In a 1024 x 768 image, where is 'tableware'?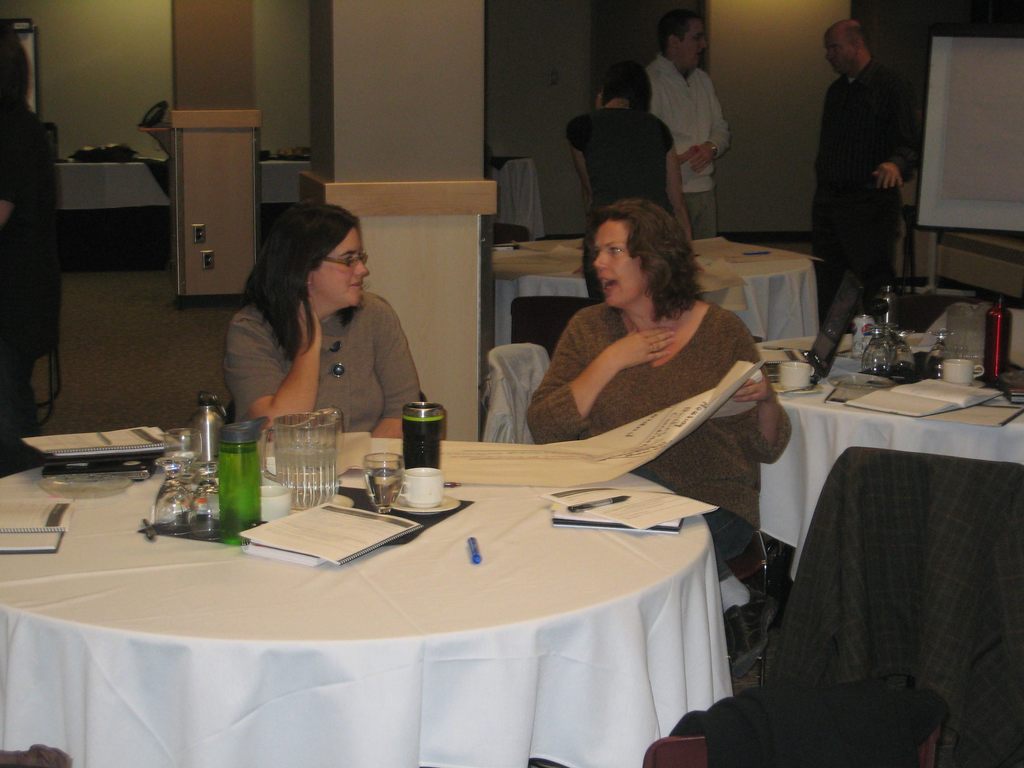
bbox=[153, 456, 191, 535].
